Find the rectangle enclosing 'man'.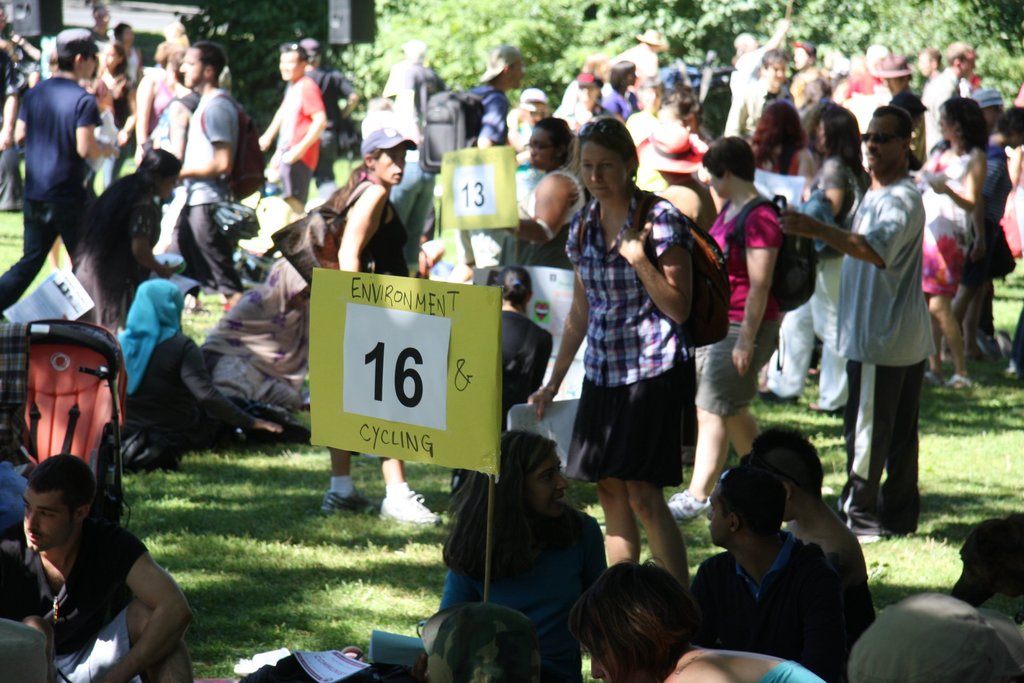
<bbox>442, 44, 527, 284</bbox>.
